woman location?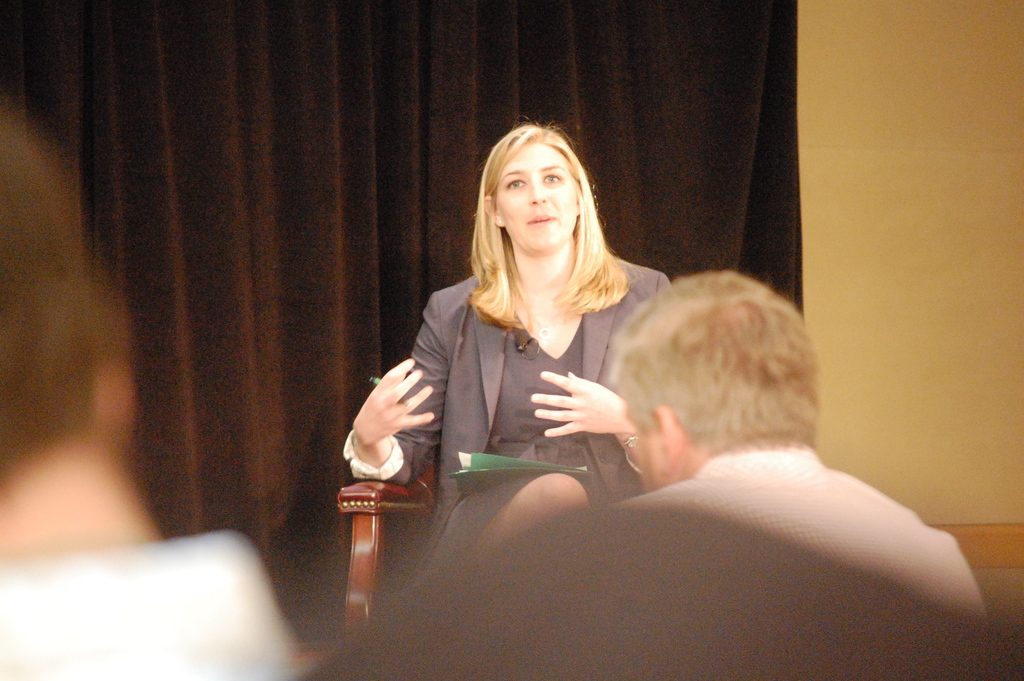
[399,120,675,539]
